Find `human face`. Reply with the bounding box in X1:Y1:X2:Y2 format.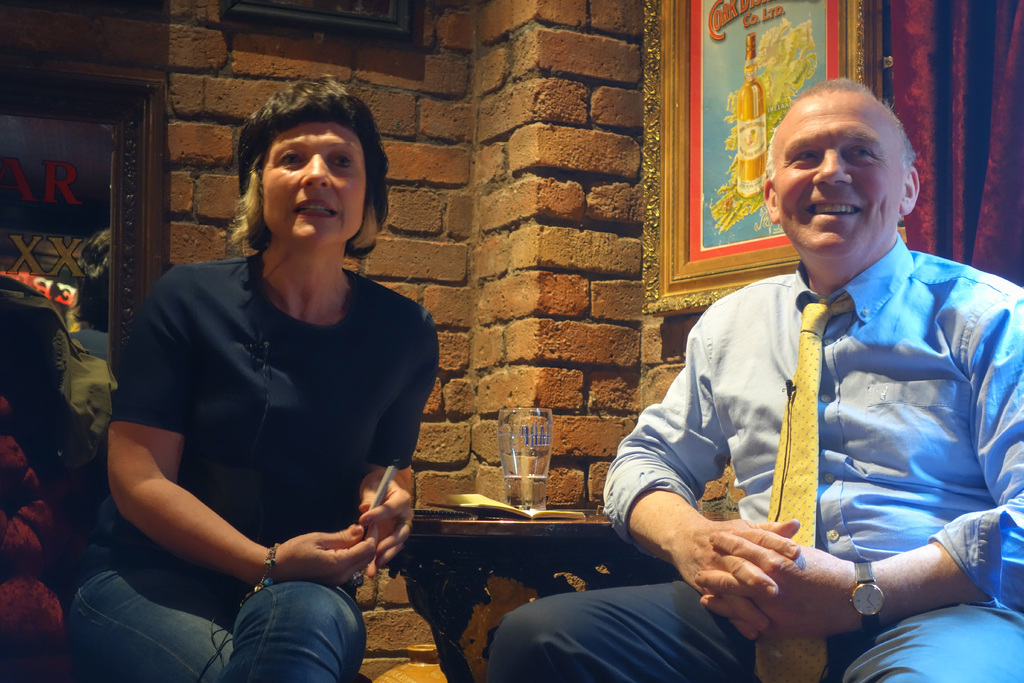
259:114:369:244.
